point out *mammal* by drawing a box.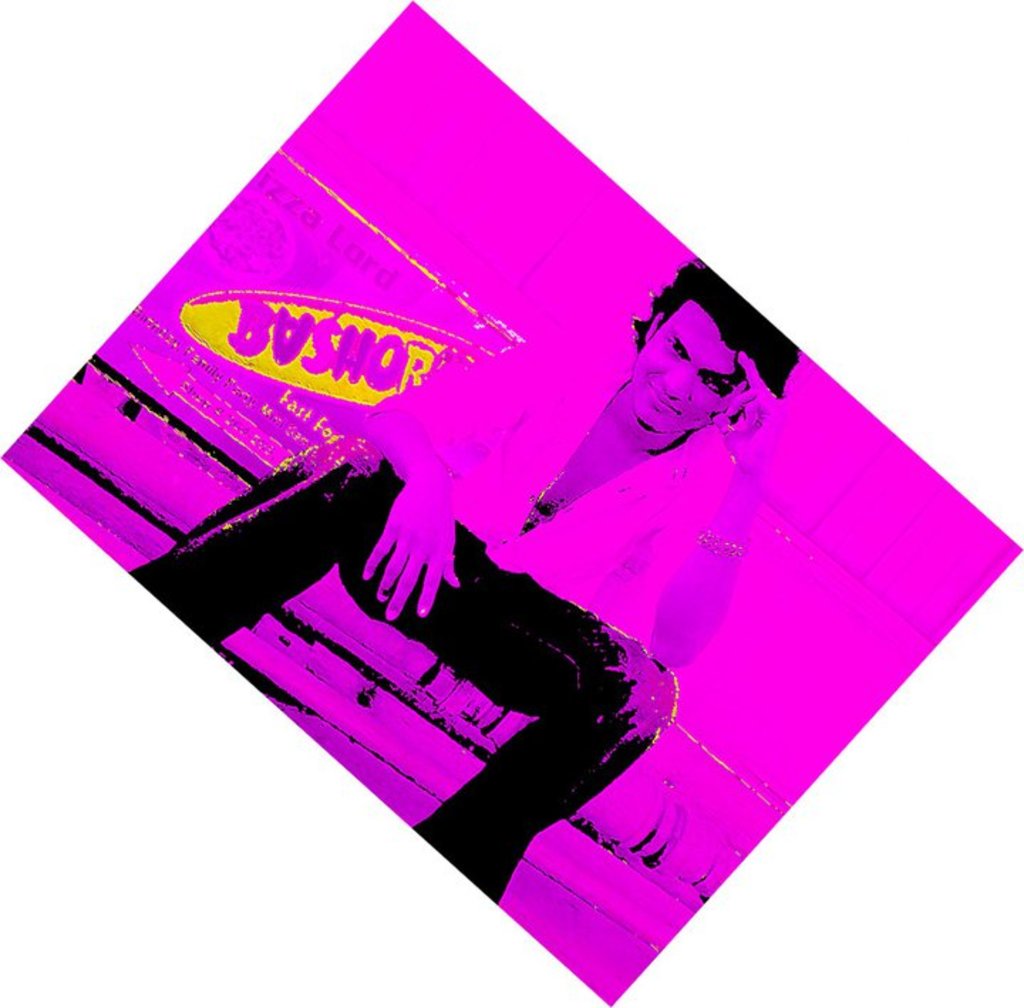
{"left": 129, "top": 250, "right": 796, "bottom": 896}.
